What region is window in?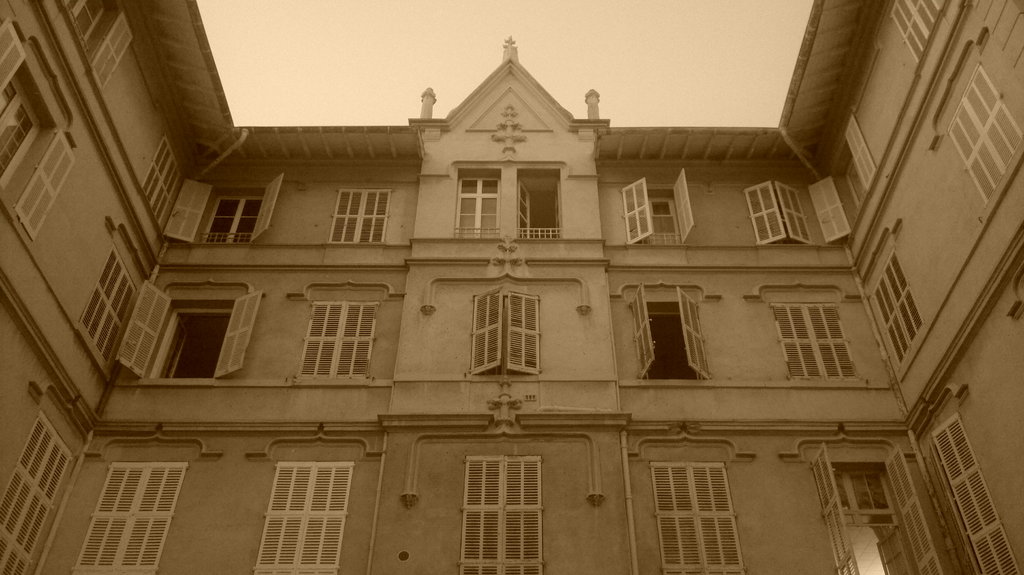
BBox(76, 251, 134, 361).
